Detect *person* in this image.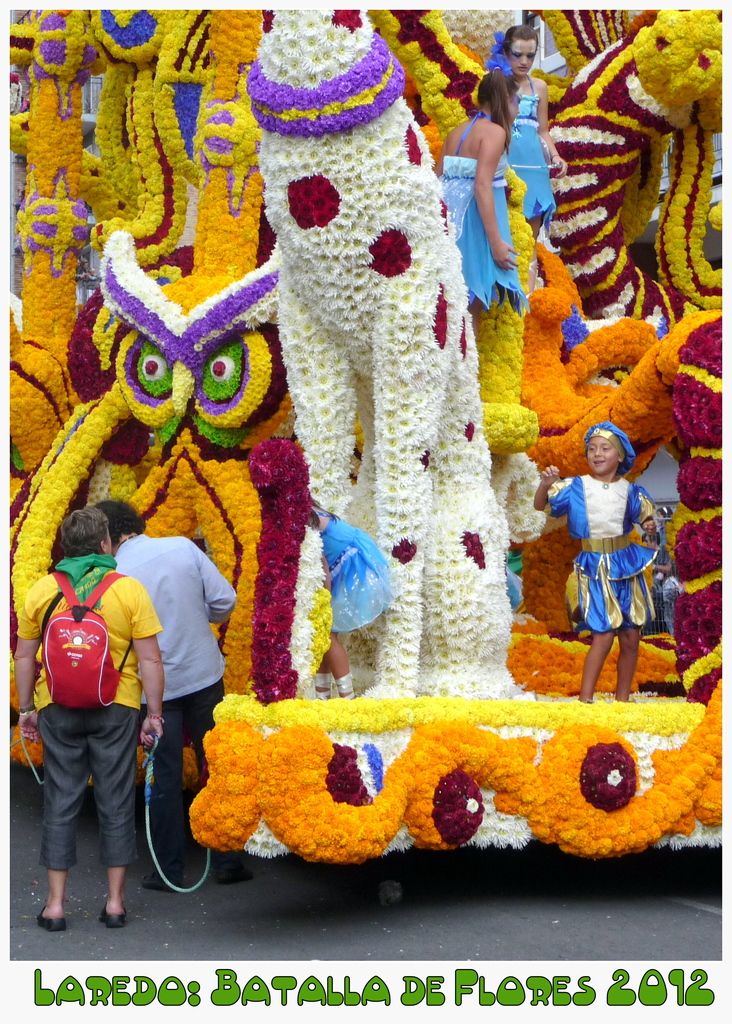
Detection: (x1=8, y1=502, x2=173, y2=933).
